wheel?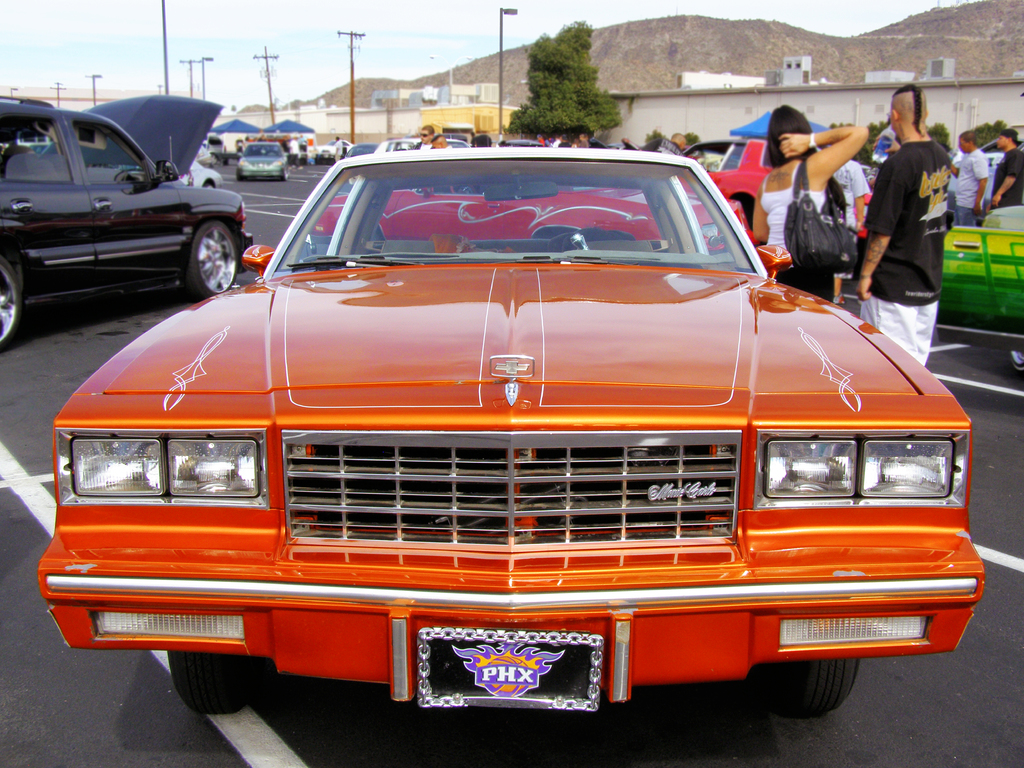
<bbox>284, 168, 289, 183</bbox>
